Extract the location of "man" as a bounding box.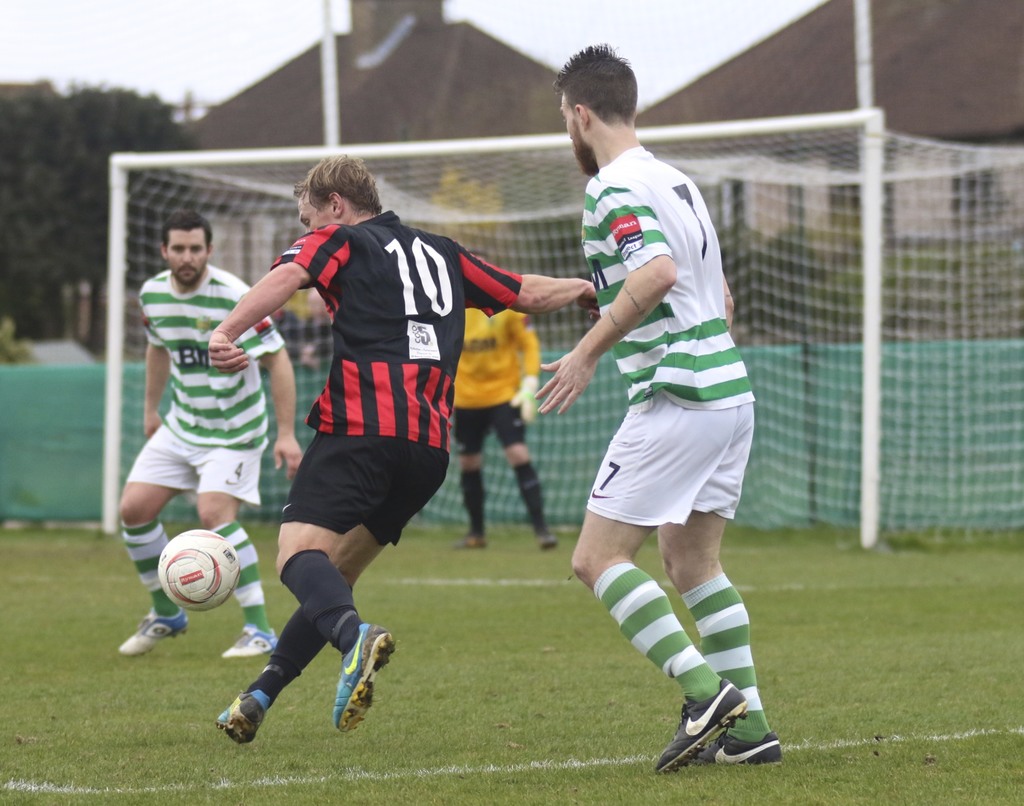
BBox(115, 218, 305, 666).
